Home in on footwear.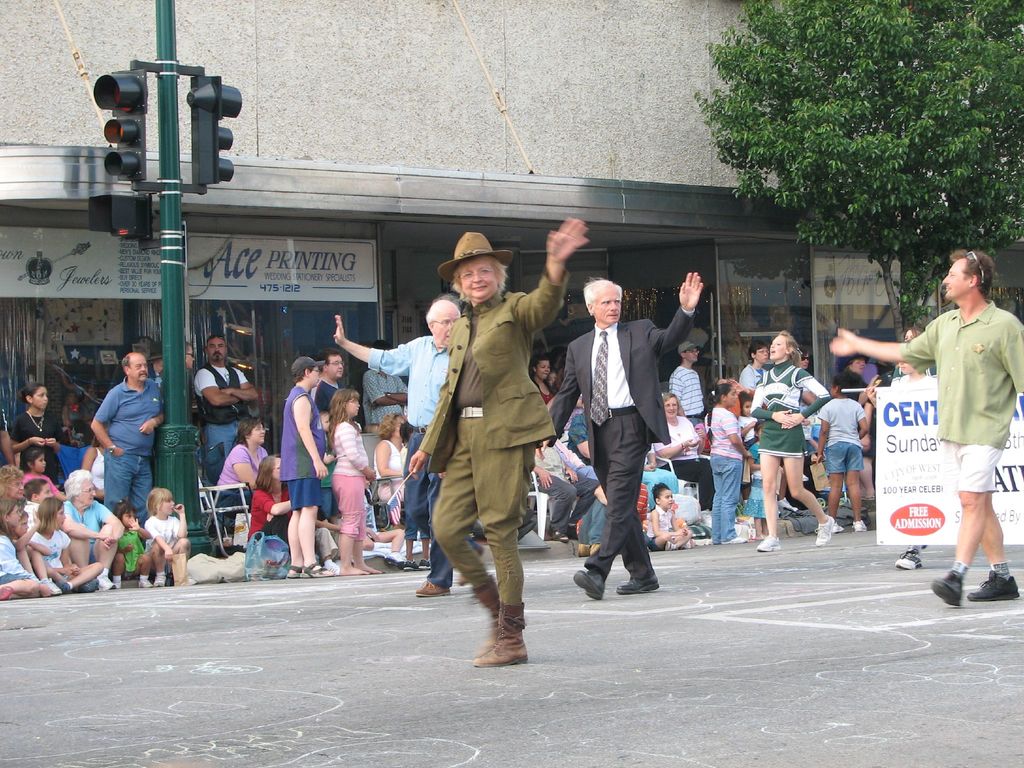
Homed in at left=614, top=574, right=658, bottom=597.
